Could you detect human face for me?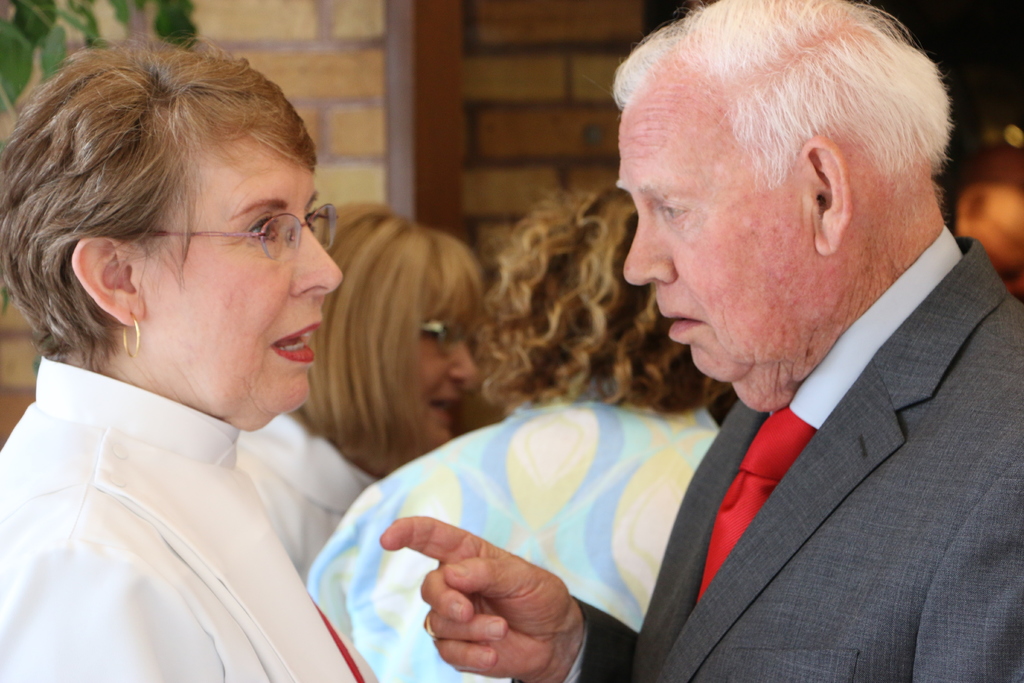
Detection result: x1=616 y1=74 x2=808 y2=384.
